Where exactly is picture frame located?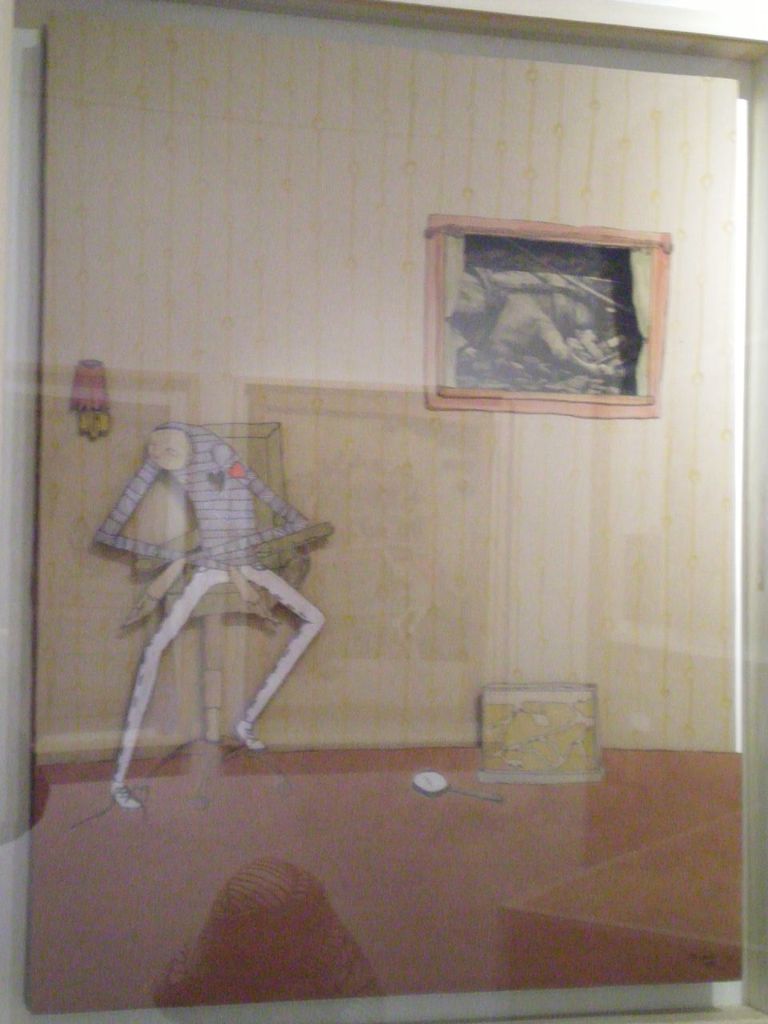
Its bounding box is rect(0, 0, 767, 1023).
